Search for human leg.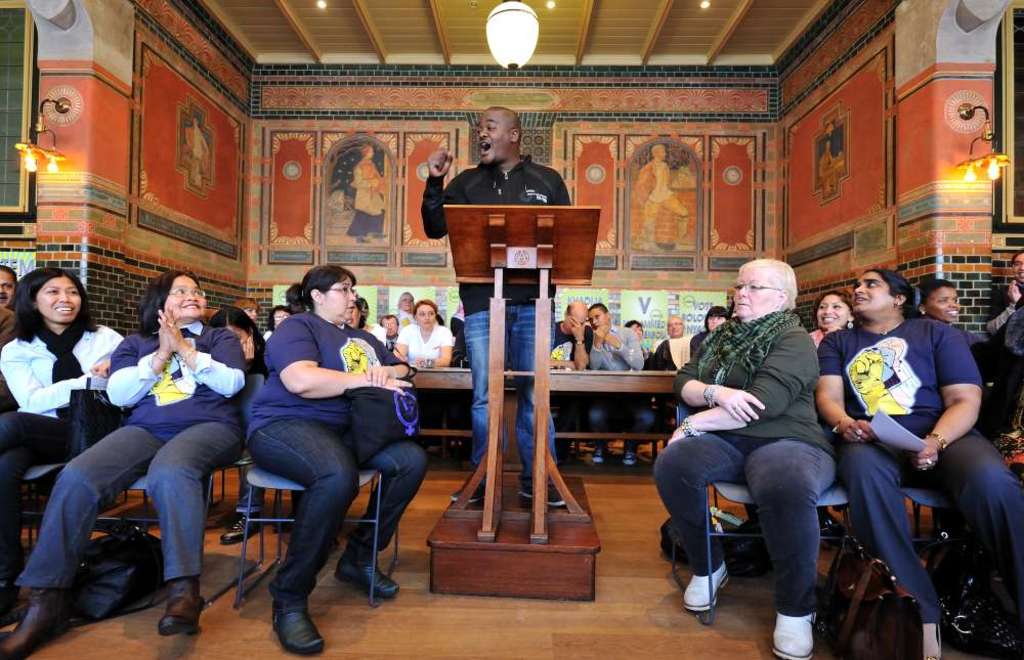
Found at x1=656, y1=427, x2=743, y2=608.
